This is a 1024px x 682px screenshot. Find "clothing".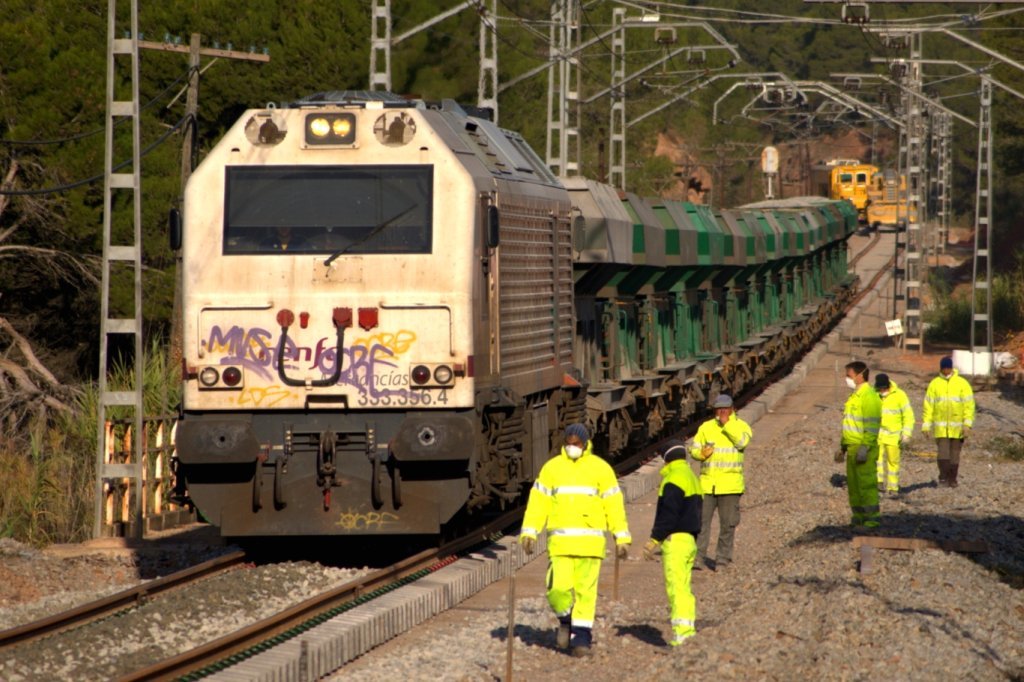
Bounding box: bbox=[926, 365, 975, 473].
